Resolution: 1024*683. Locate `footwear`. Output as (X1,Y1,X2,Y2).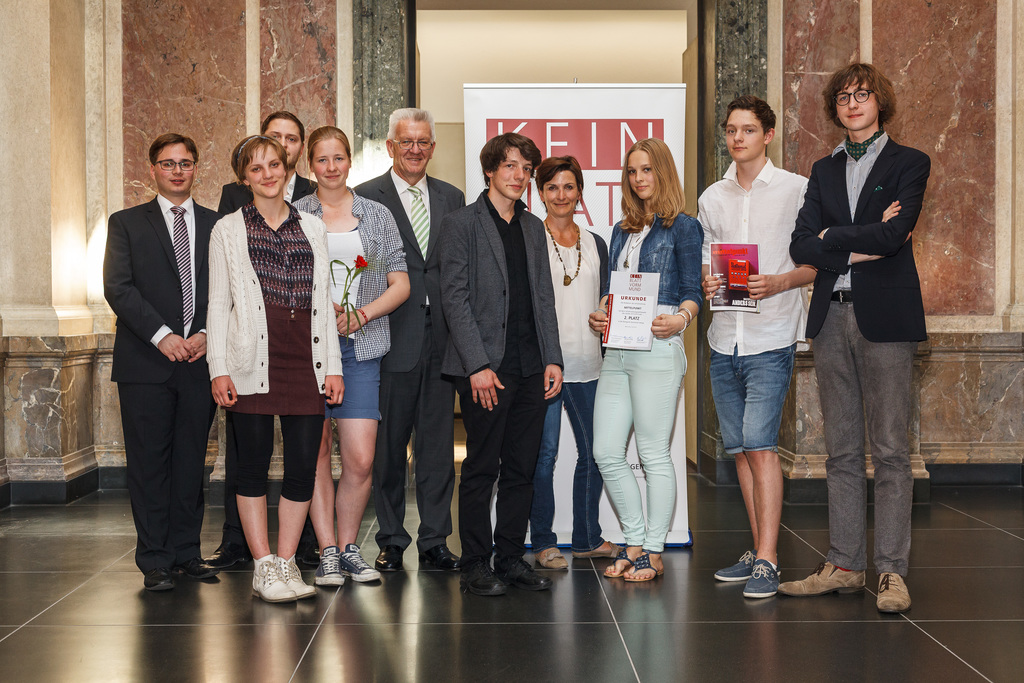
(532,541,570,571).
